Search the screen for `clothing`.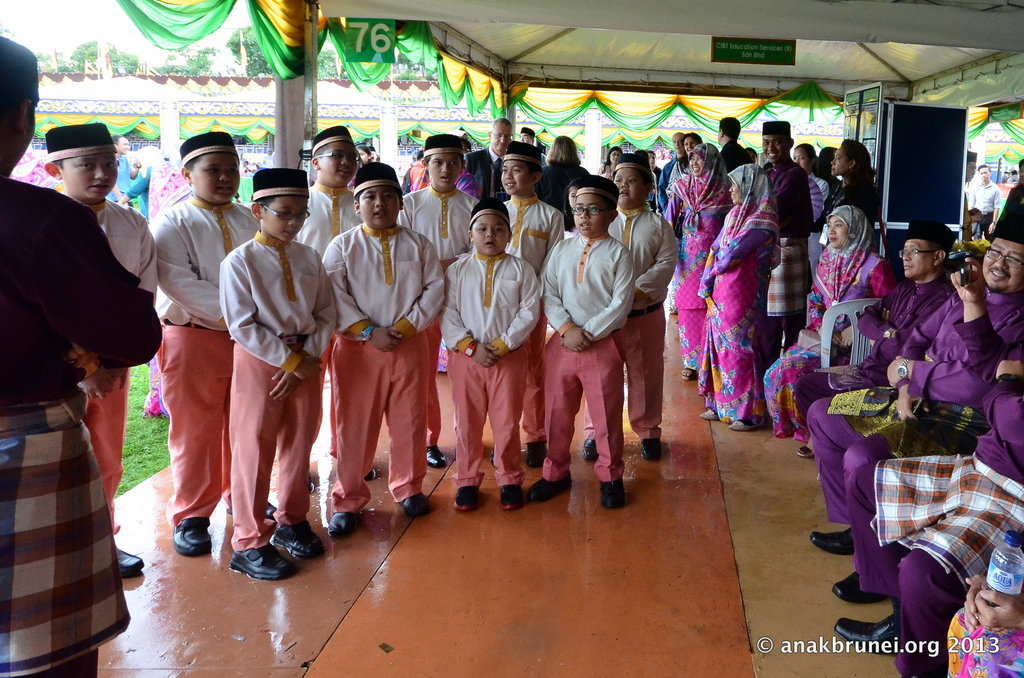
Found at 223,343,321,556.
